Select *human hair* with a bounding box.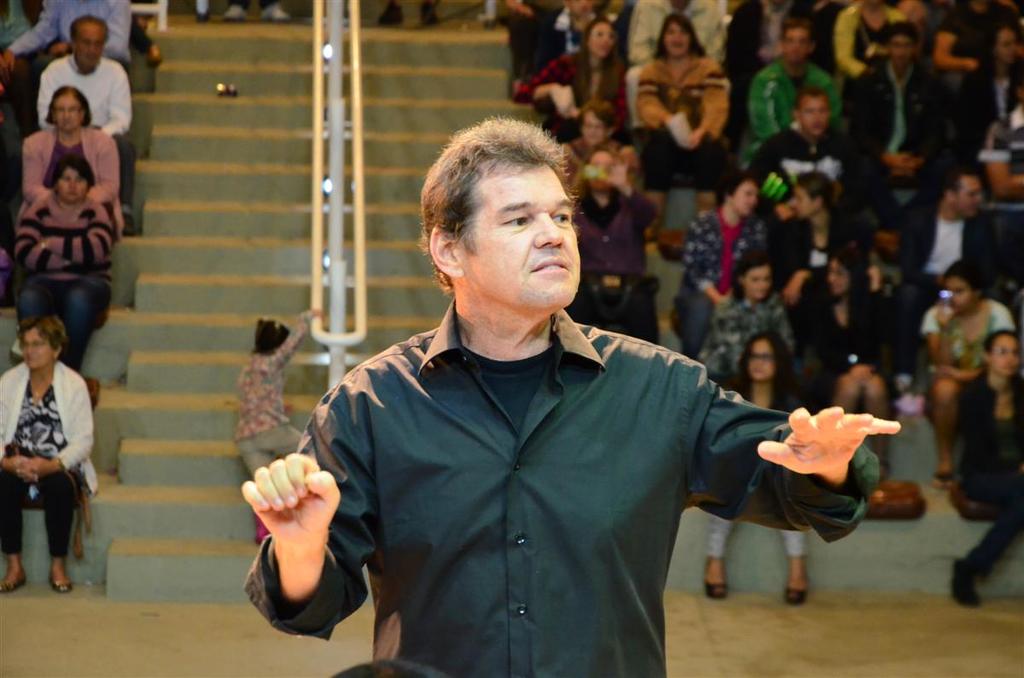
794 84 826 106.
